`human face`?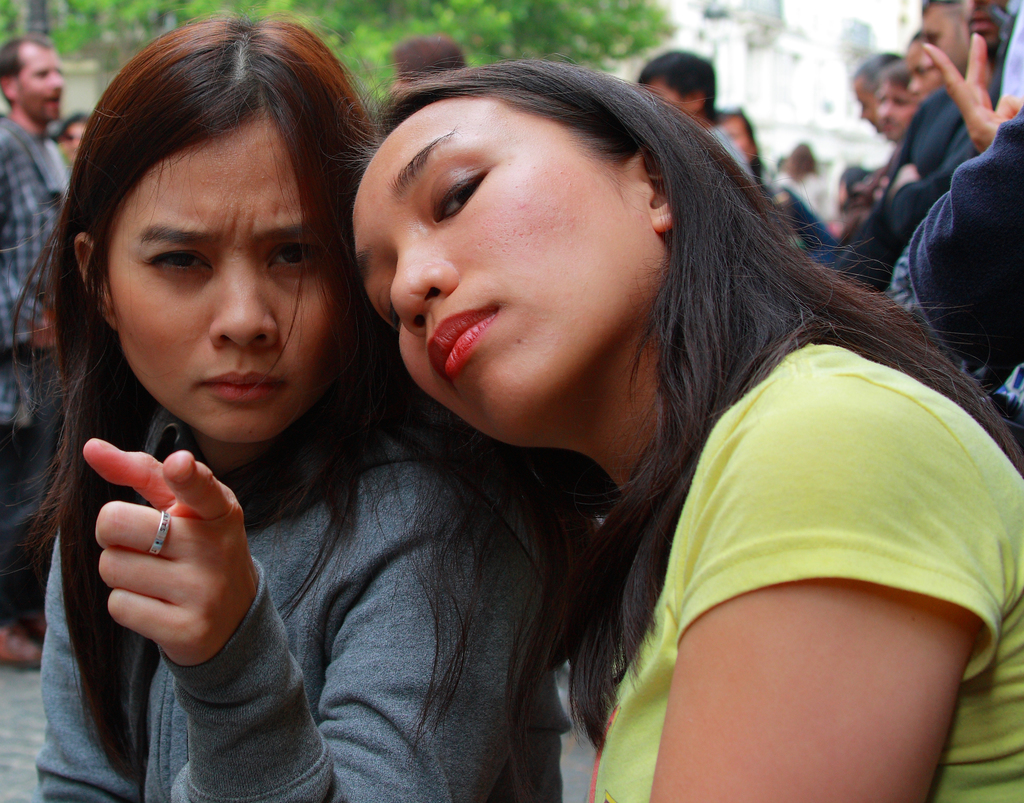
[left=878, top=81, right=912, bottom=135]
